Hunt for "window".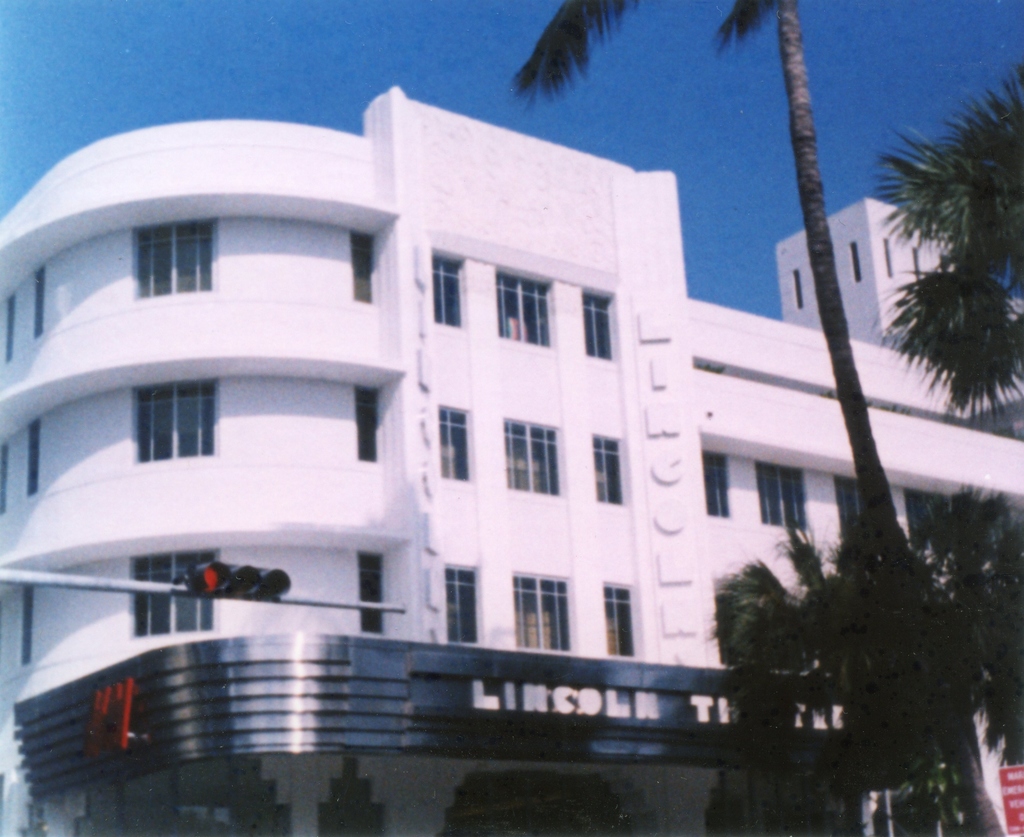
Hunted down at {"left": 14, "top": 590, "right": 35, "bottom": 665}.
